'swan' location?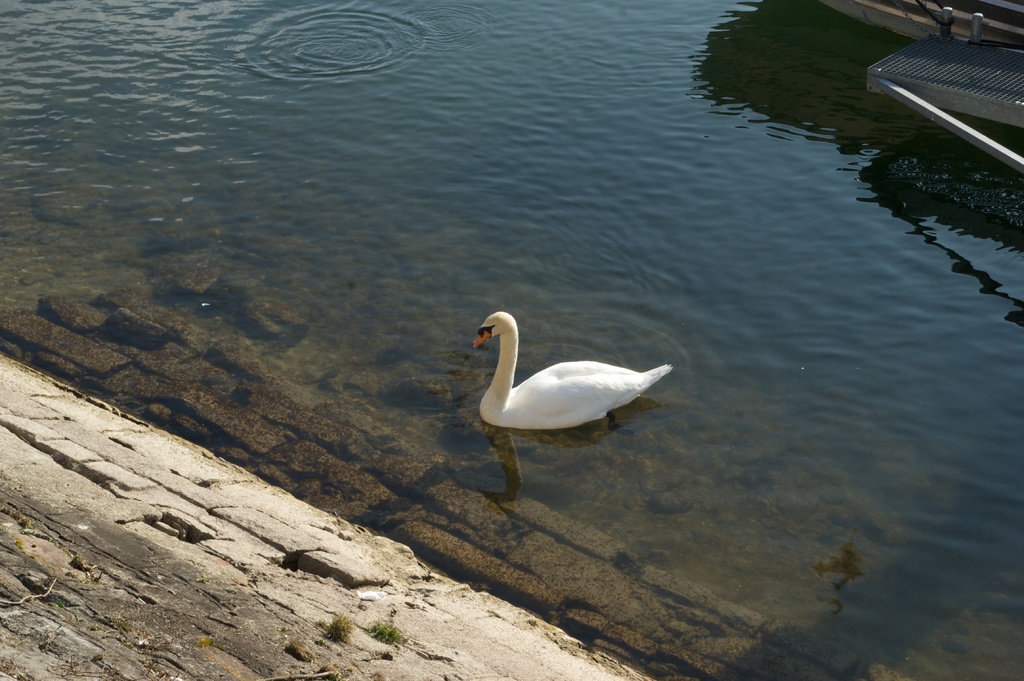
{"x1": 468, "y1": 309, "x2": 675, "y2": 429}
